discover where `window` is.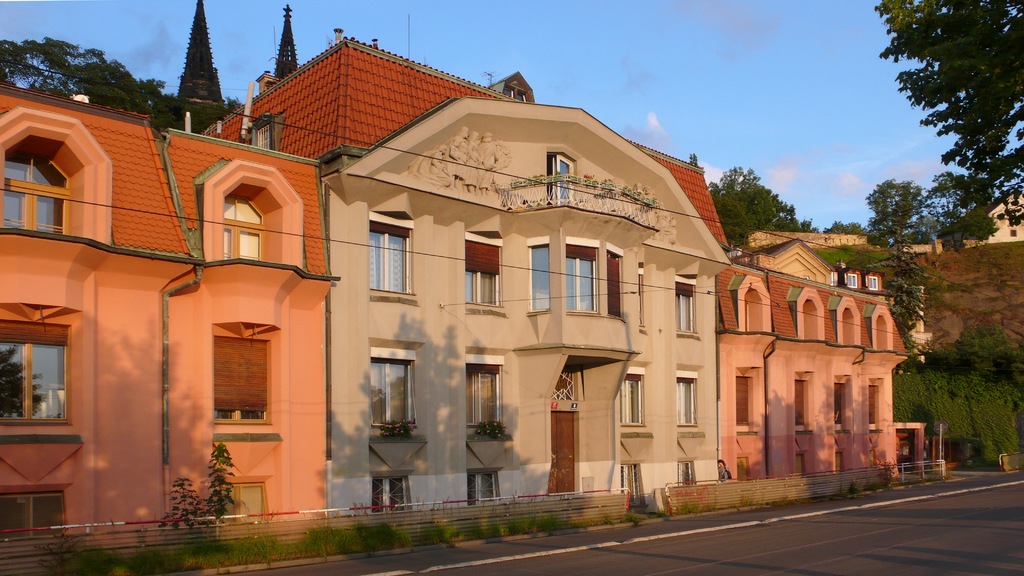
Discovered at x1=465, y1=472, x2=500, y2=503.
